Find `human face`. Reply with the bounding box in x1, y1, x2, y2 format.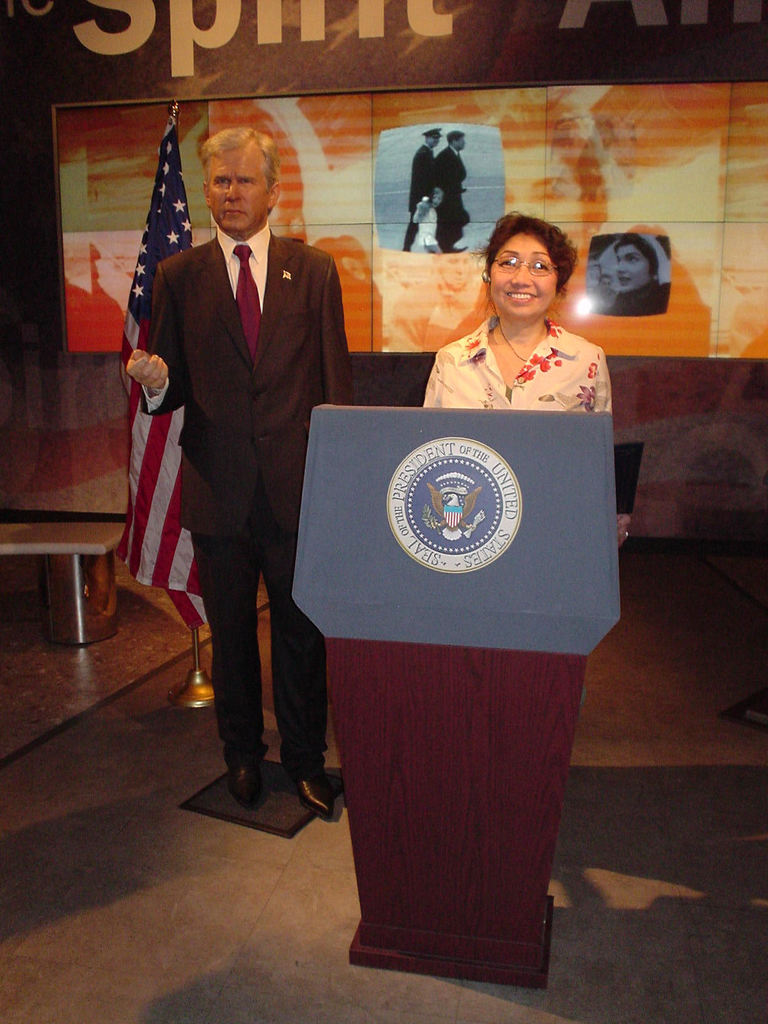
508, 144, 585, 252.
